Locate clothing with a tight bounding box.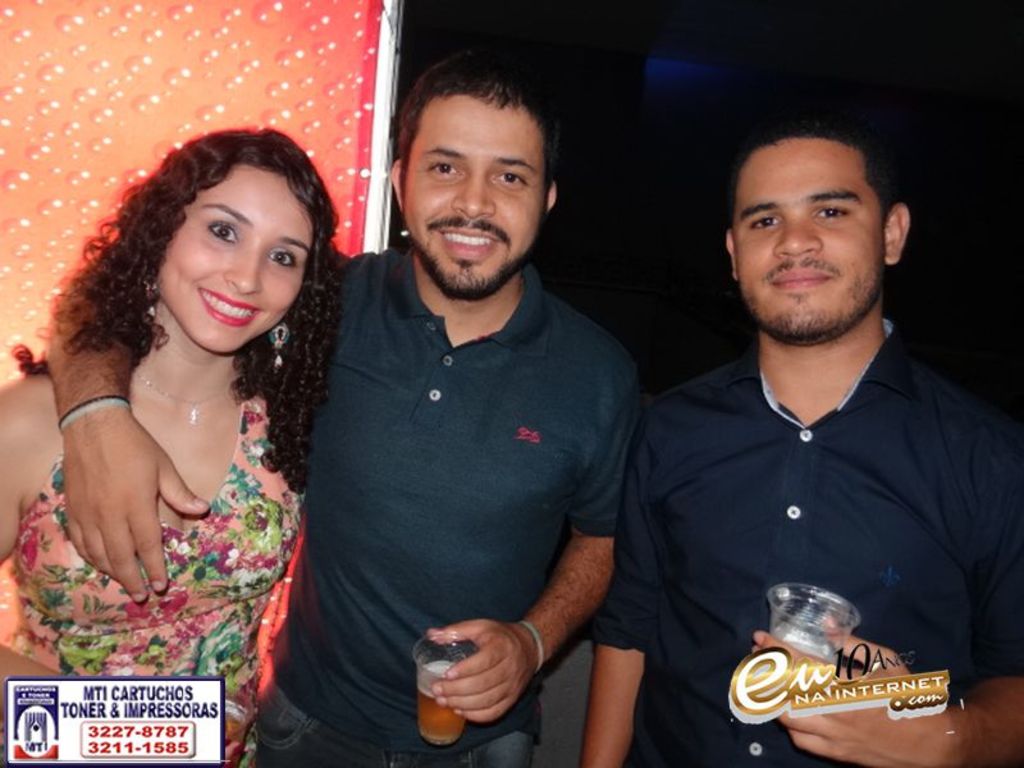
crop(8, 401, 308, 767).
